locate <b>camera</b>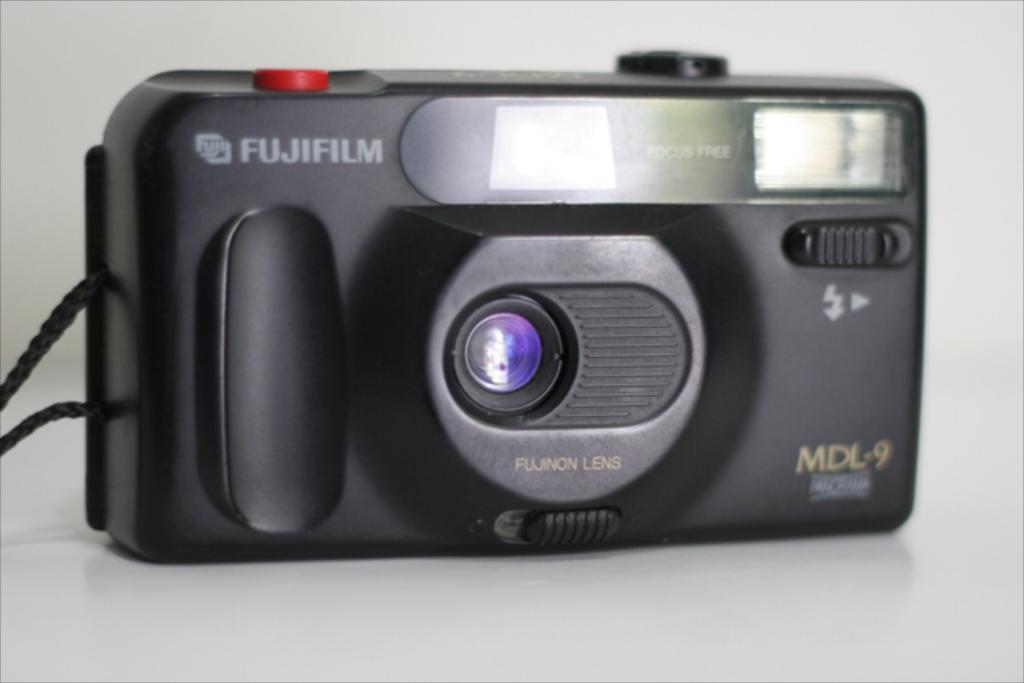
[16, 26, 886, 600]
